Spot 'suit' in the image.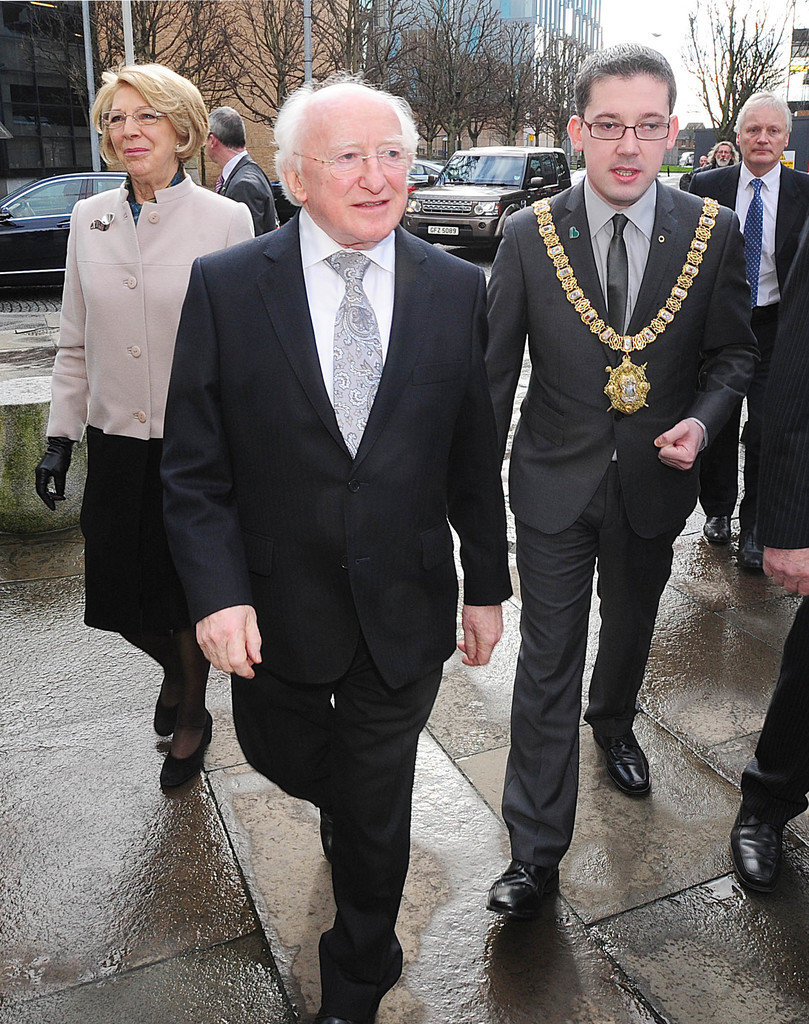
'suit' found at <region>484, 178, 762, 877</region>.
